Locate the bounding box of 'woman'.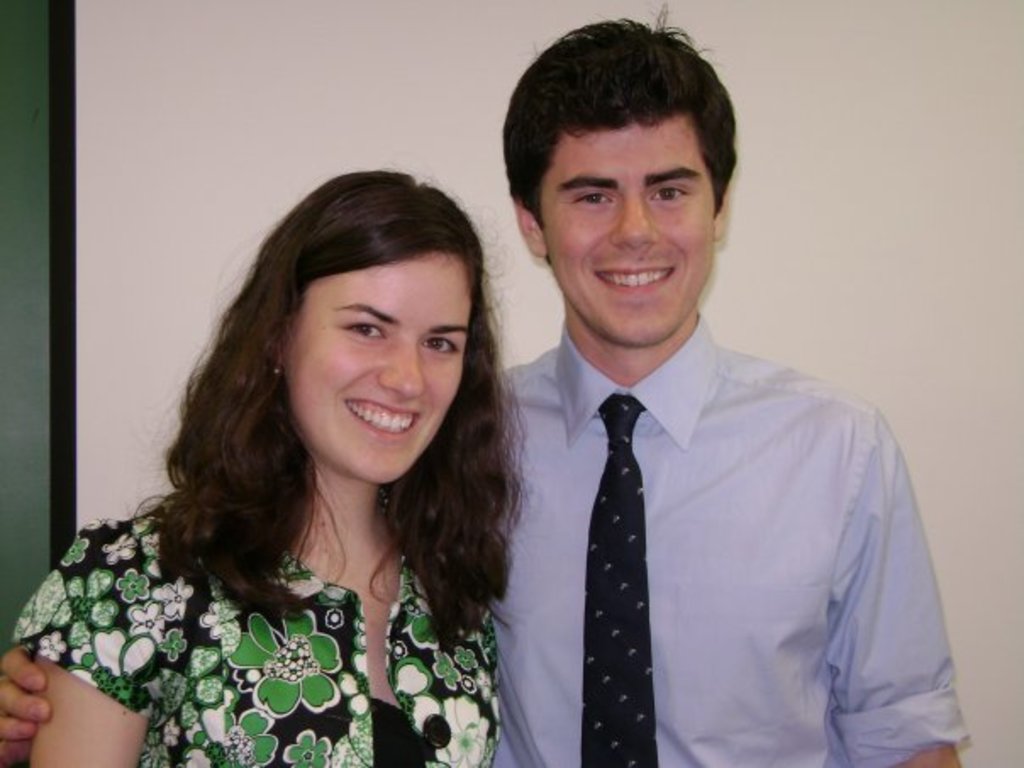
Bounding box: 54 163 580 767.
